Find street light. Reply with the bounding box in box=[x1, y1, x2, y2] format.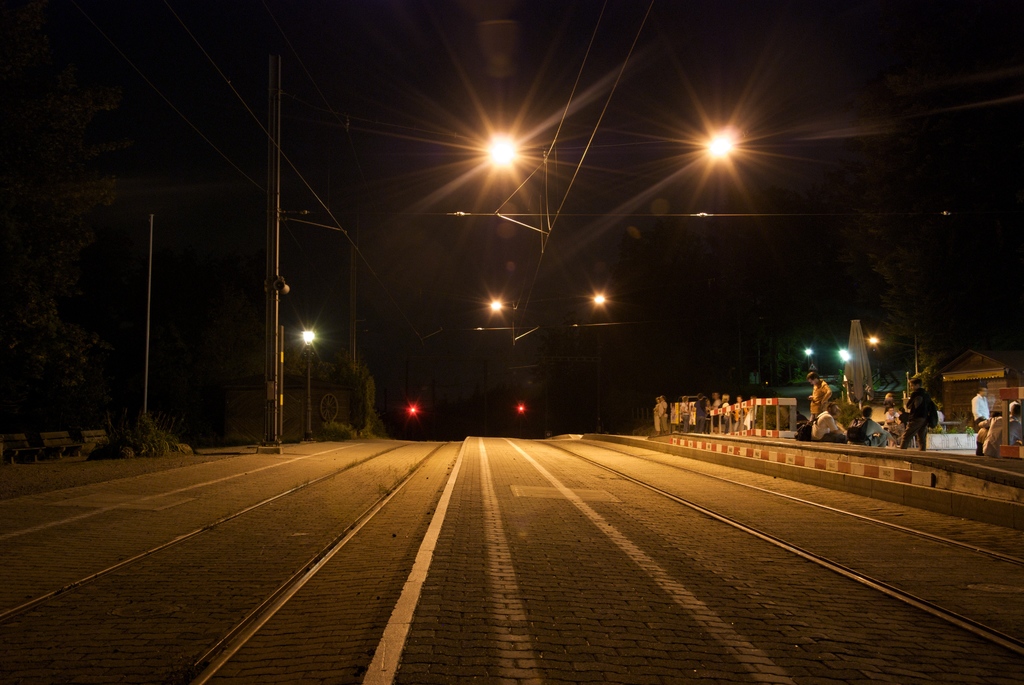
box=[298, 324, 317, 442].
